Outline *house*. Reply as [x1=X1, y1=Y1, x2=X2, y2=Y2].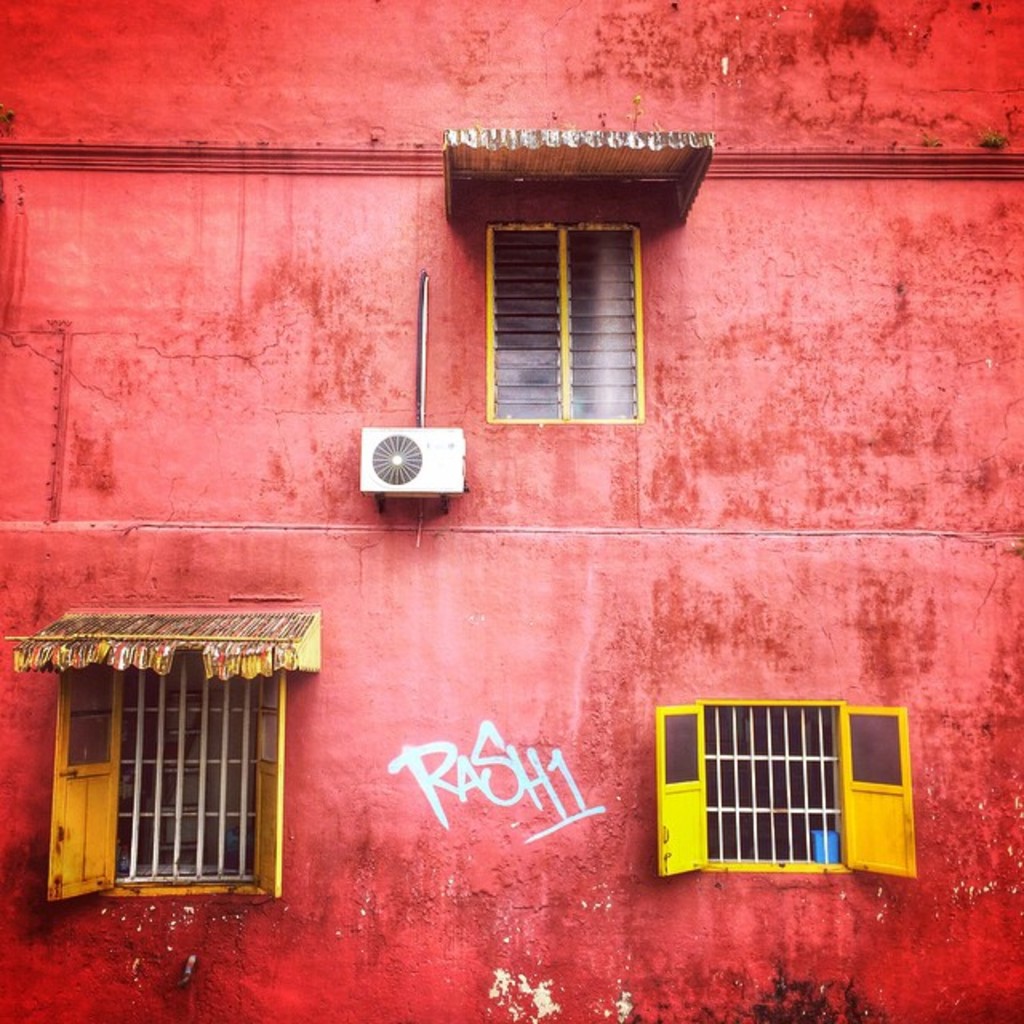
[x1=0, y1=0, x2=1022, y2=1022].
